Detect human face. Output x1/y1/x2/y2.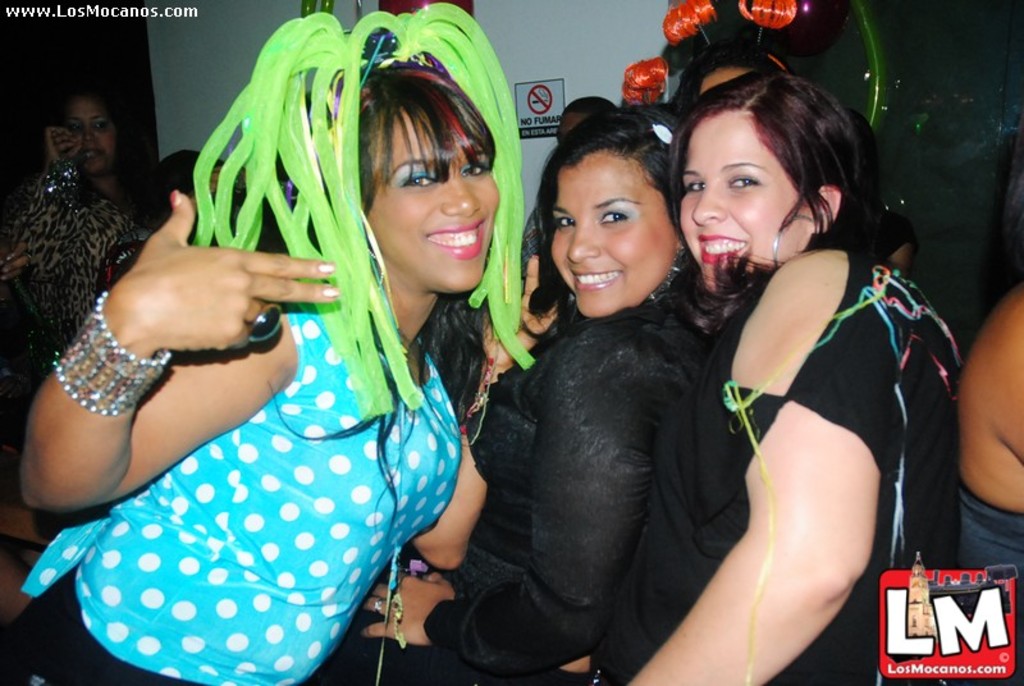
677/110/814/291.
